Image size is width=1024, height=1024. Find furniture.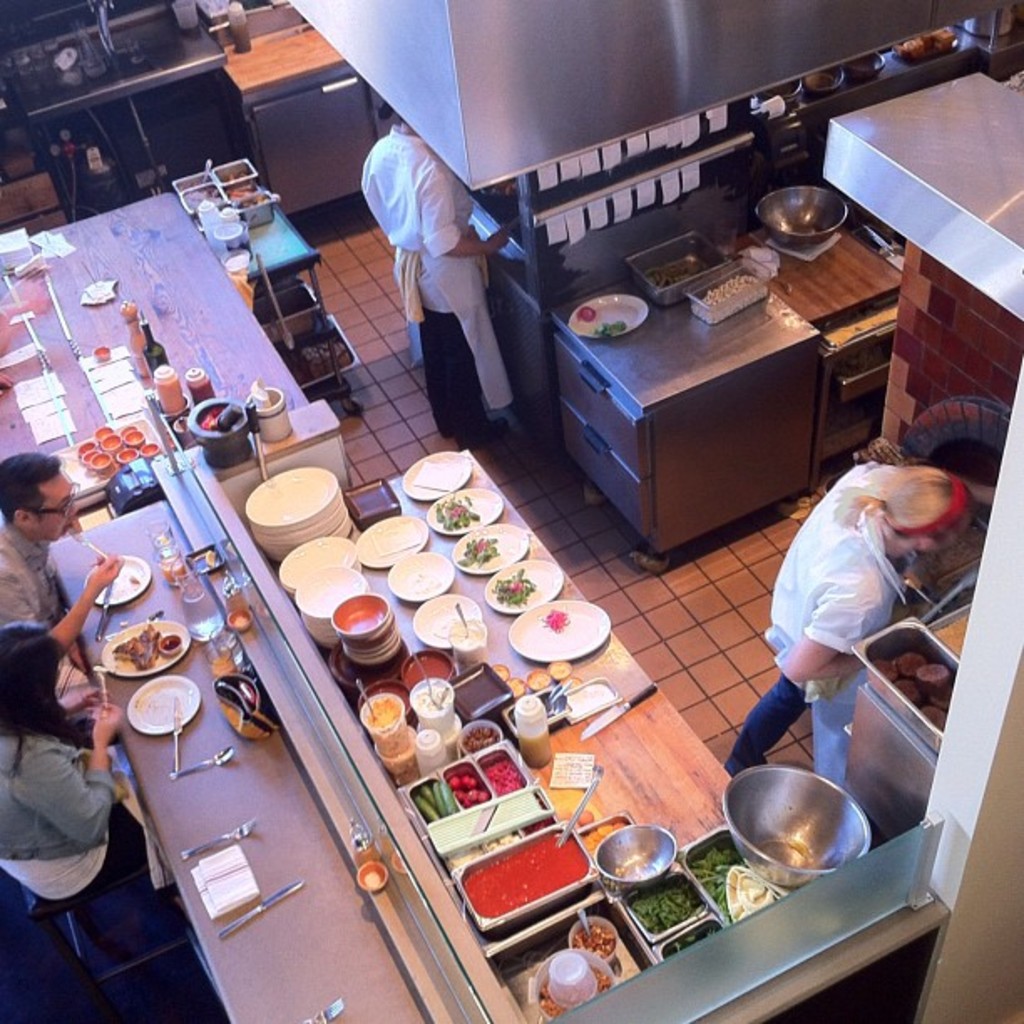
[x1=278, y1=447, x2=801, y2=1022].
